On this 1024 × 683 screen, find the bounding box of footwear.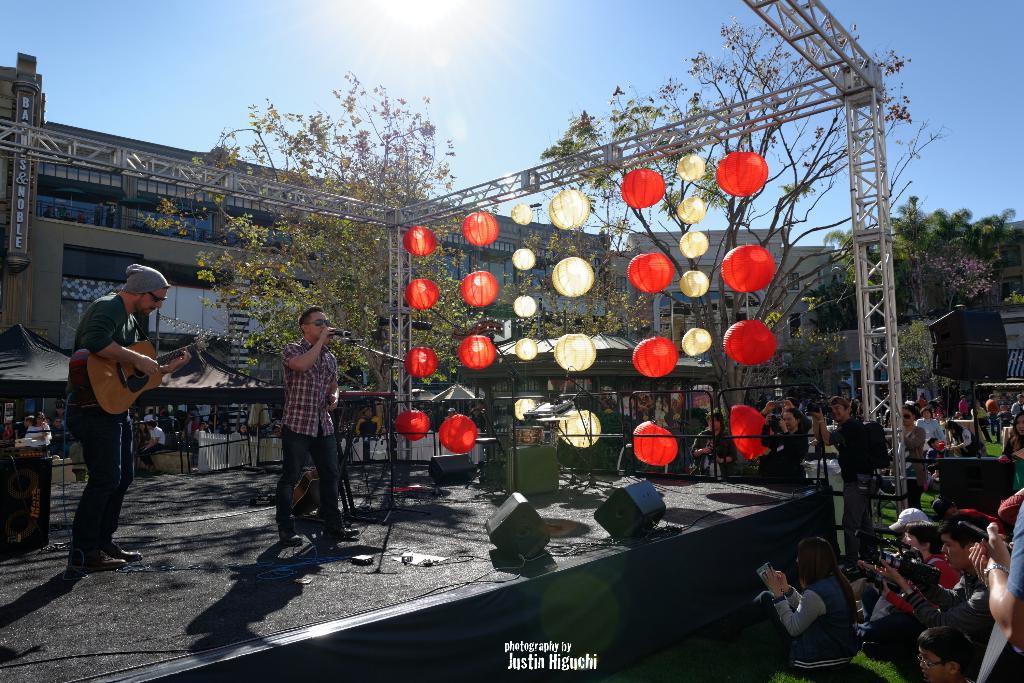
Bounding box: Rect(331, 519, 360, 541).
